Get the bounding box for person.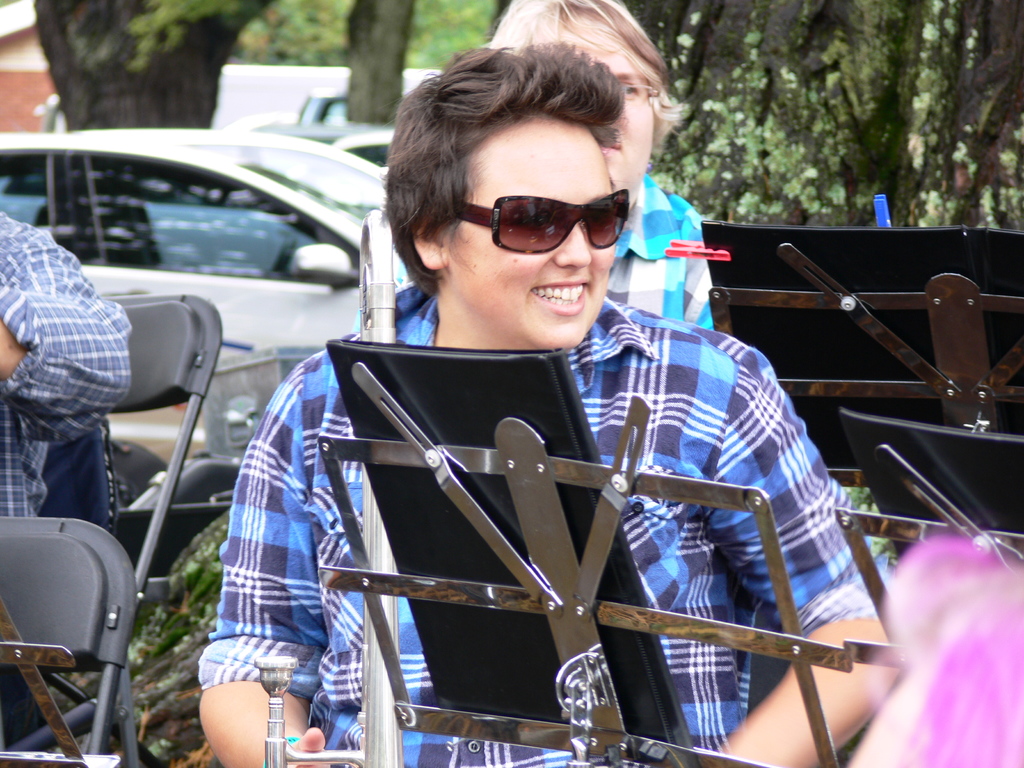
rect(0, 207, 134, 516).
